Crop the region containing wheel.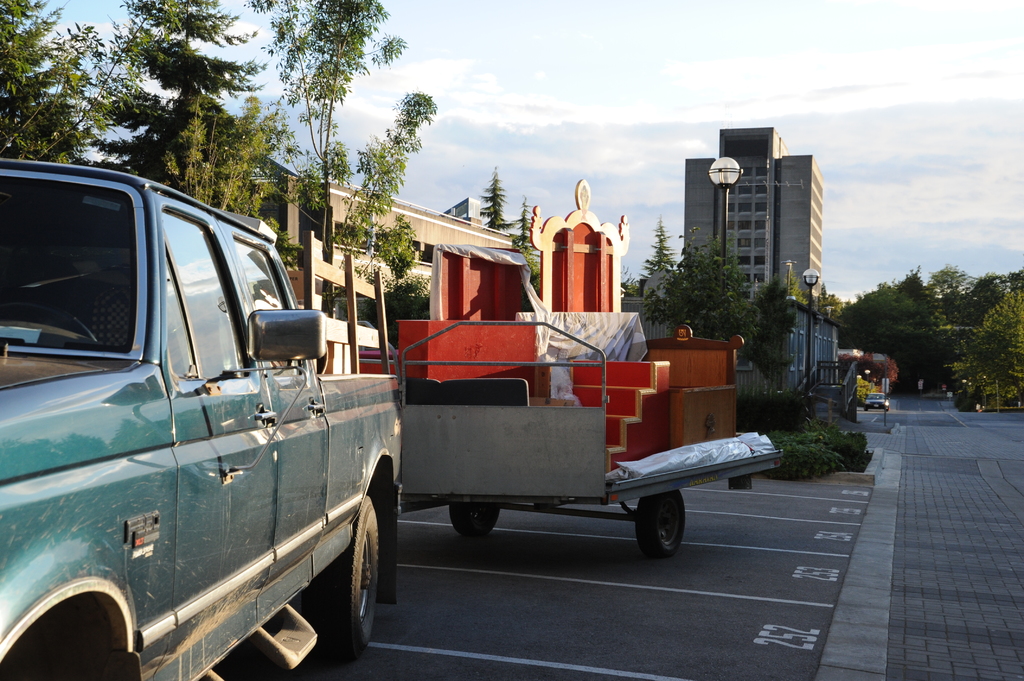
Crop region: left=311, top=495, right=383, bottom=652.
